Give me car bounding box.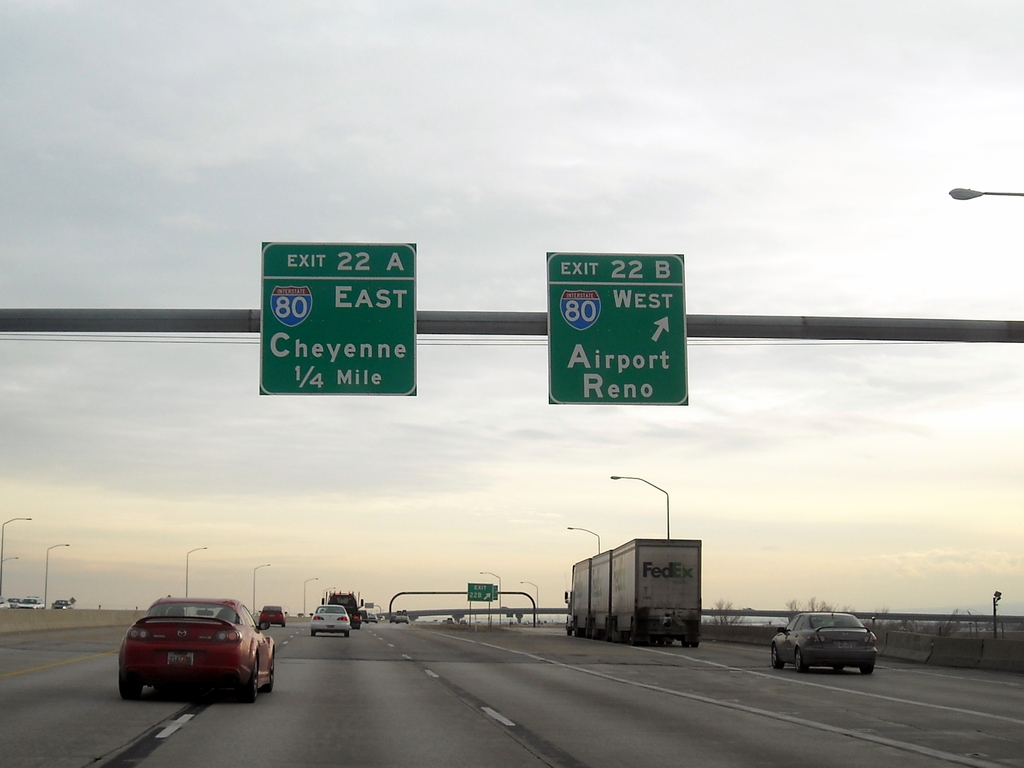
[307, 600, 350, 637].
